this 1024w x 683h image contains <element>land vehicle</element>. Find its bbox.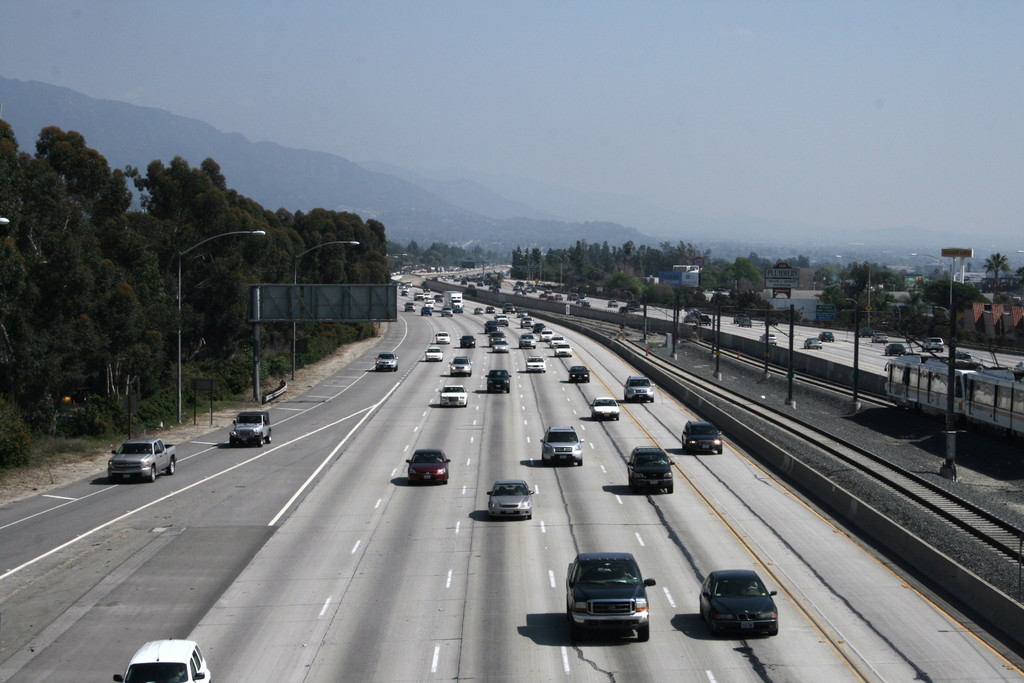
bbox=(884, 356, 1023, 441).
